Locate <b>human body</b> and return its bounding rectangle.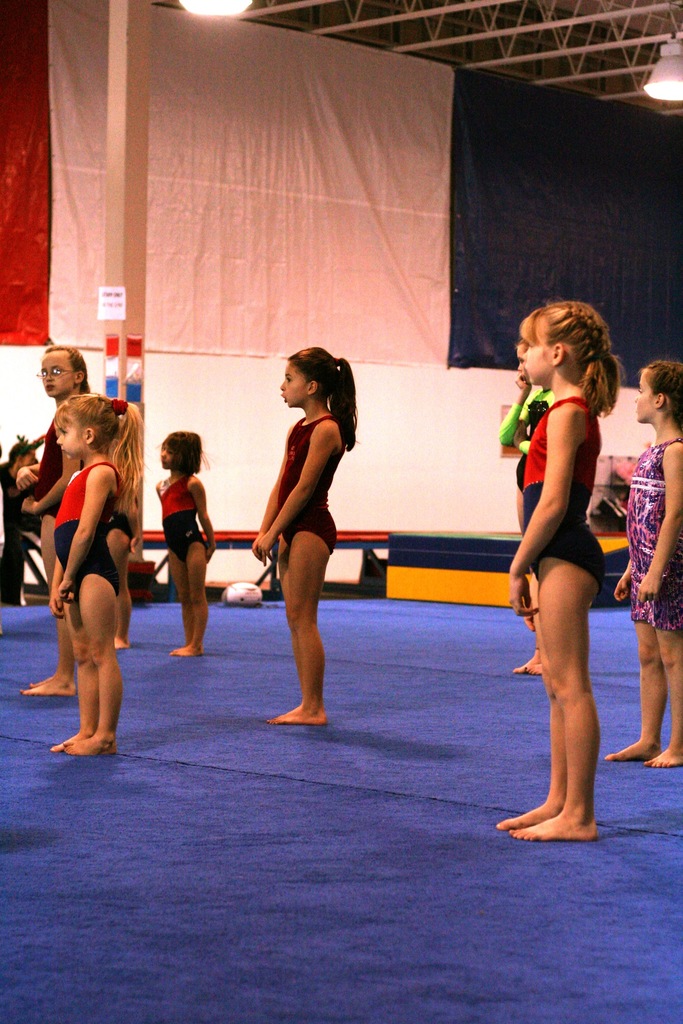
locate(19, 342, 95, 699).
